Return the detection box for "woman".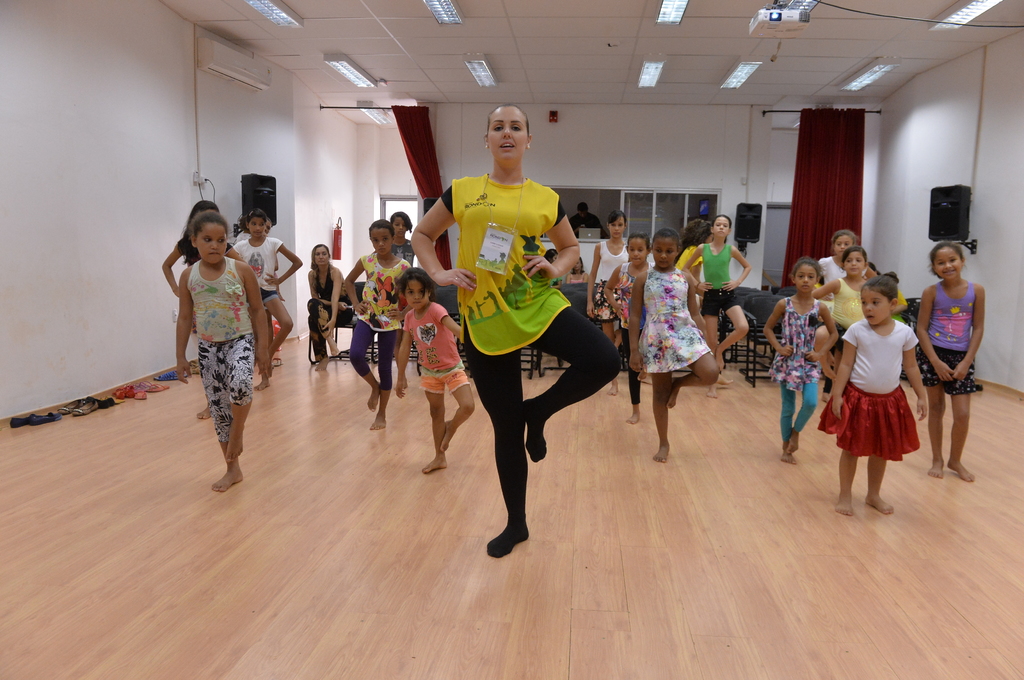
select_region(929, 231, 1002, 477).
